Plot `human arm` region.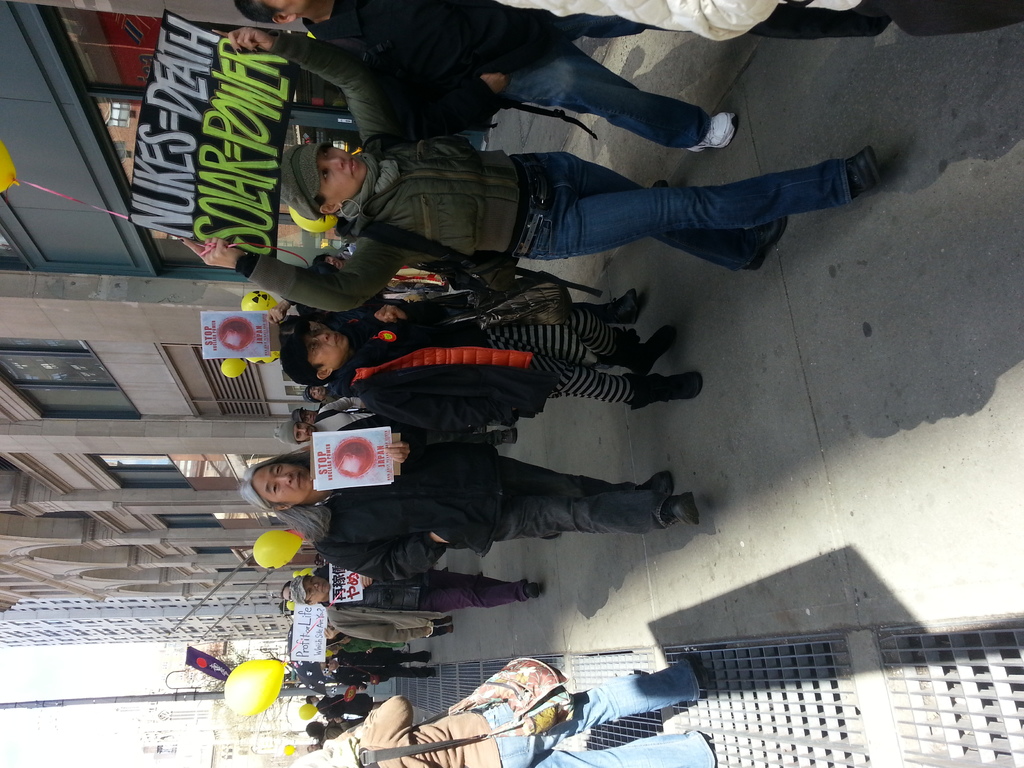
Plotted at bbox=[319, 399, 368, 409].
